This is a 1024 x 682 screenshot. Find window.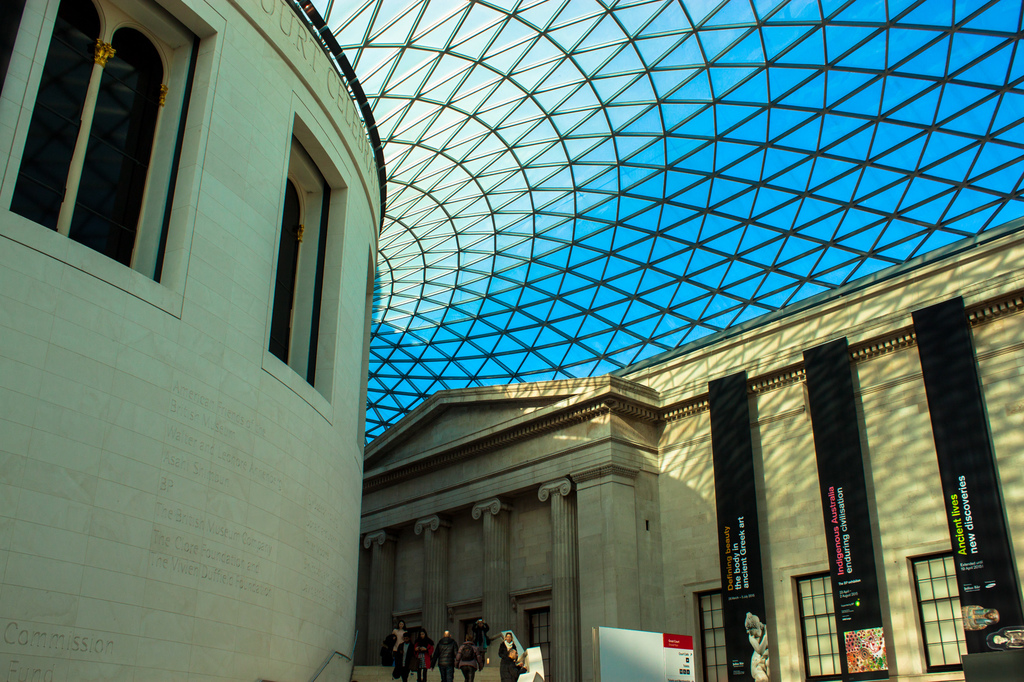
Bounding box: select_region(689, 587, 729, 681).
